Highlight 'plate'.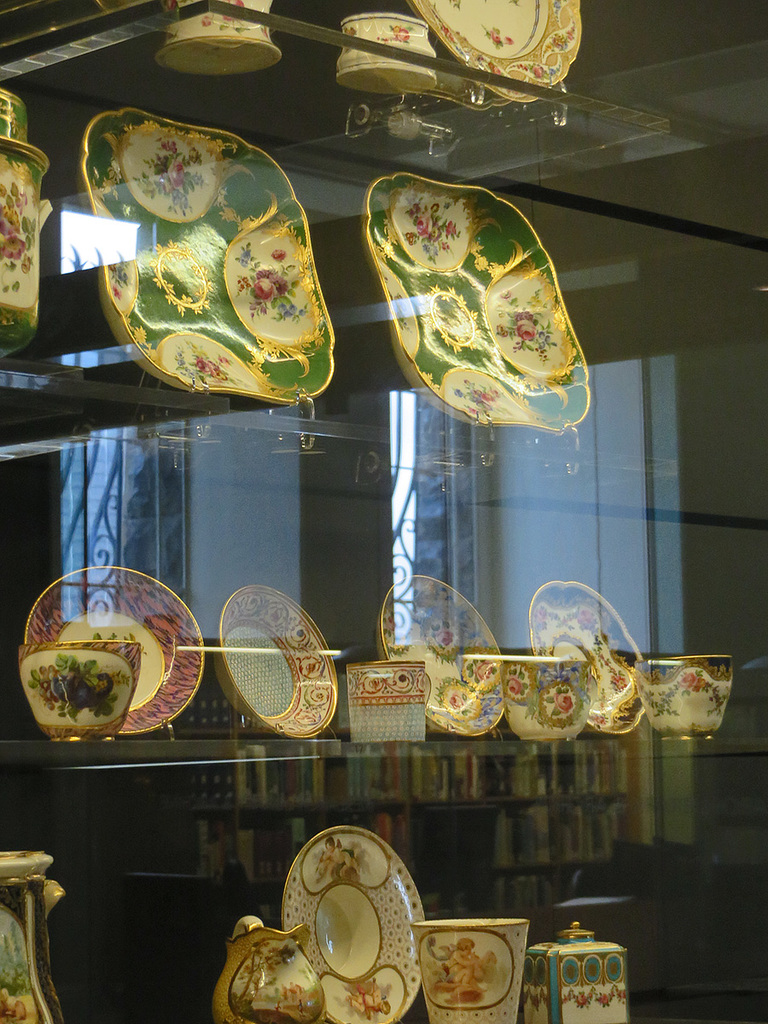
Highlighted region: pyautogui.locateOnScreen(30, 563, 211, 727).
